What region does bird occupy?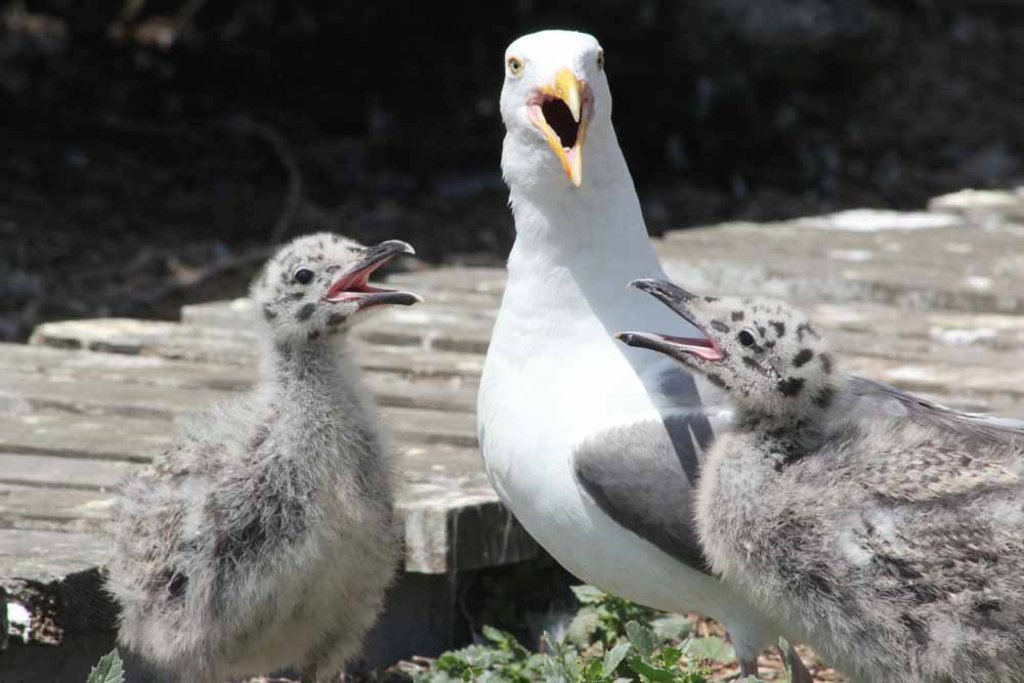
[95, 204, 424, 639].
